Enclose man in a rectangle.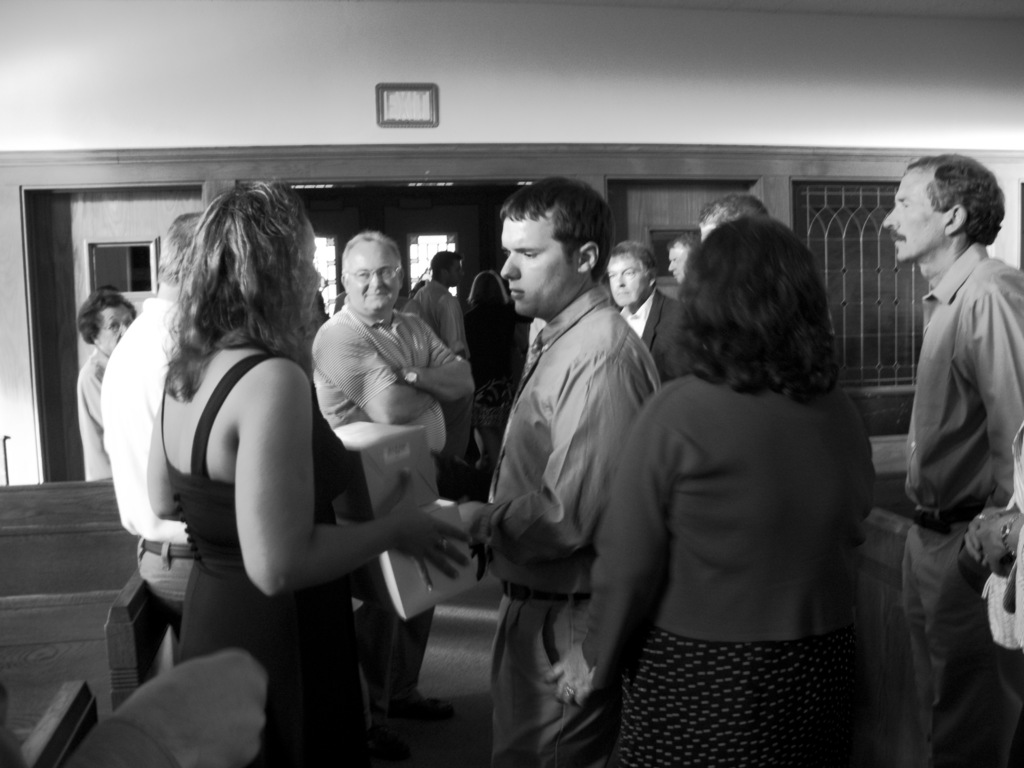
[100, 209, 221, 657].
